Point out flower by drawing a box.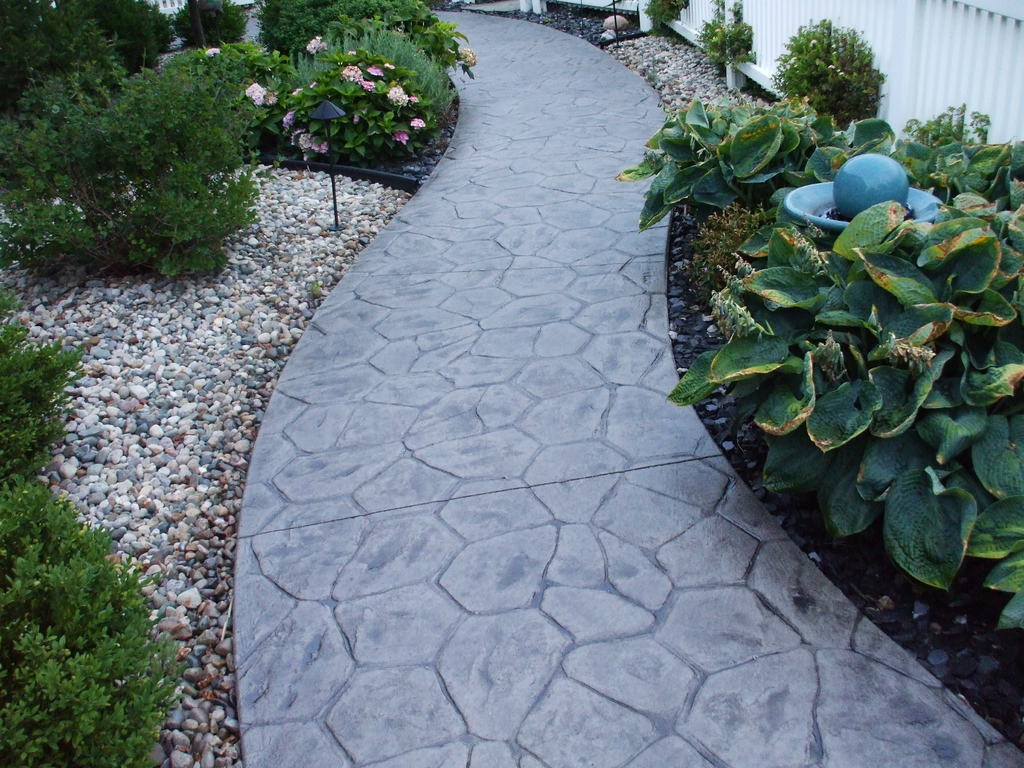
(left=366, top=82, right=375, bottom=84).
